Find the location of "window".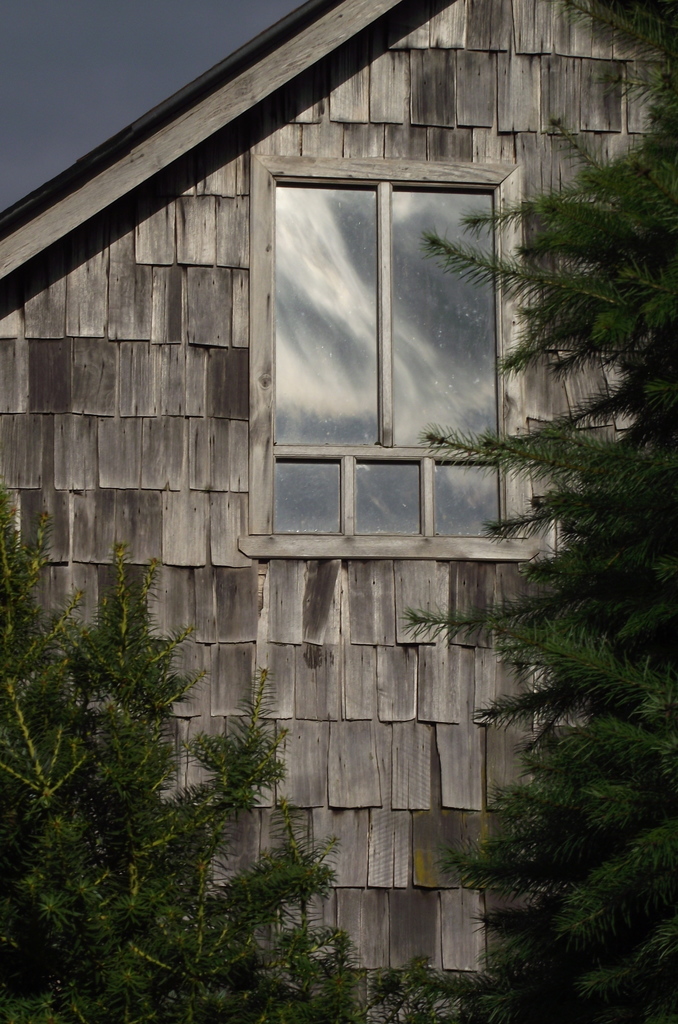
Location: [x1=280, y1=122, x2=515, y2=568].
